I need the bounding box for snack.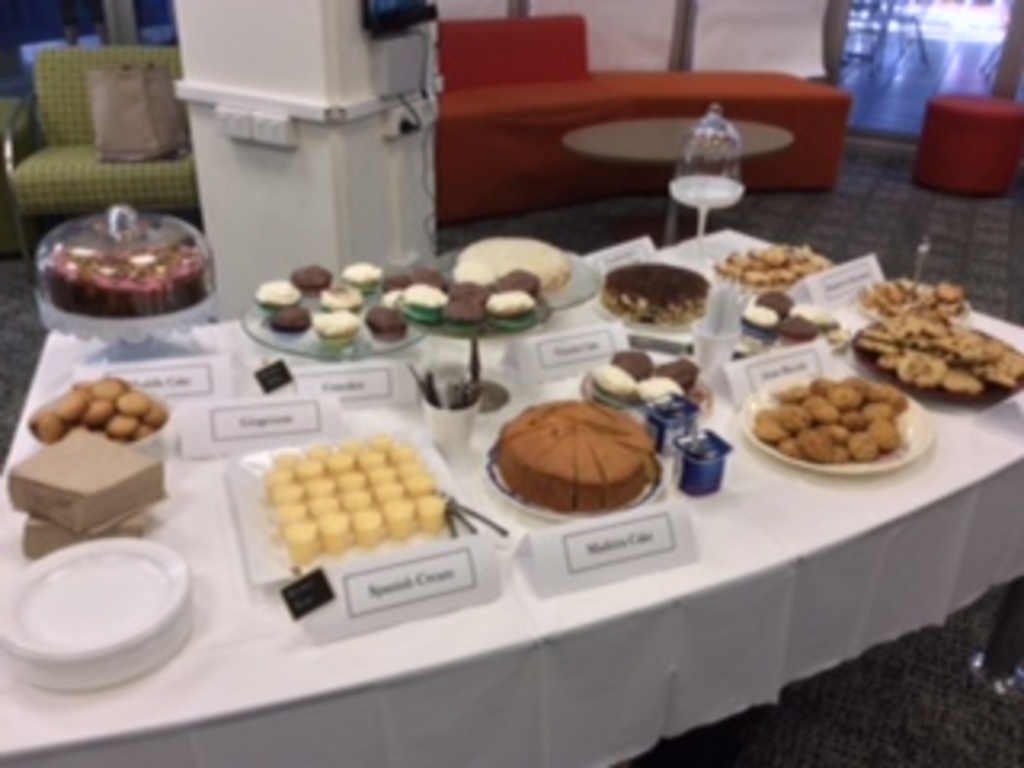
Here it is: [x1=269, y1=307, x2=304, y2=333].
